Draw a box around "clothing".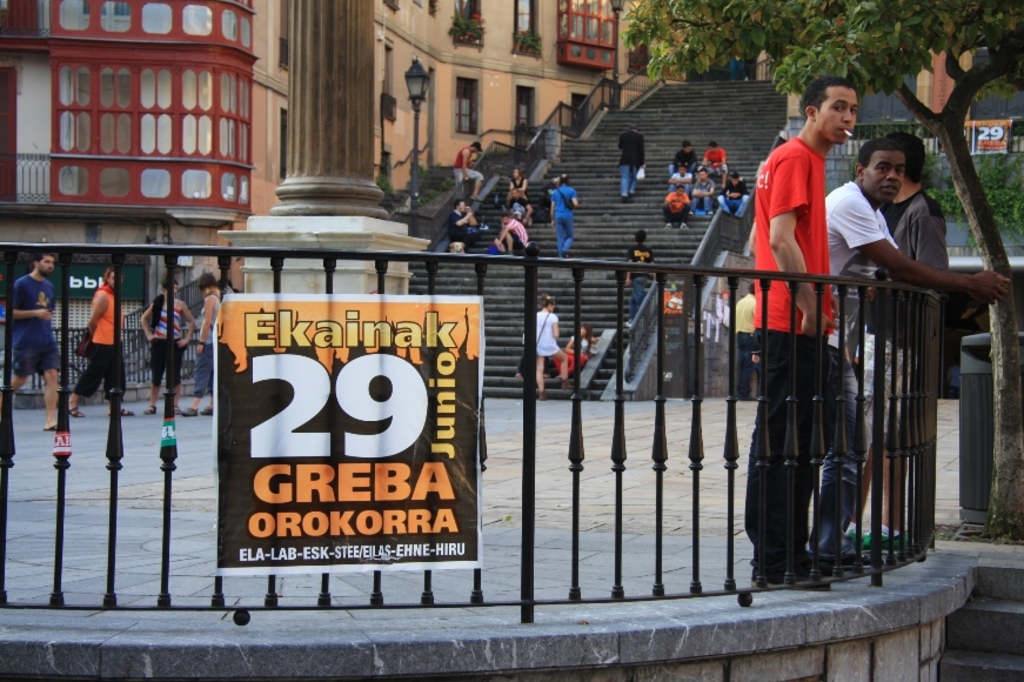
[left=145, top=300, right=186, bottom=387].
